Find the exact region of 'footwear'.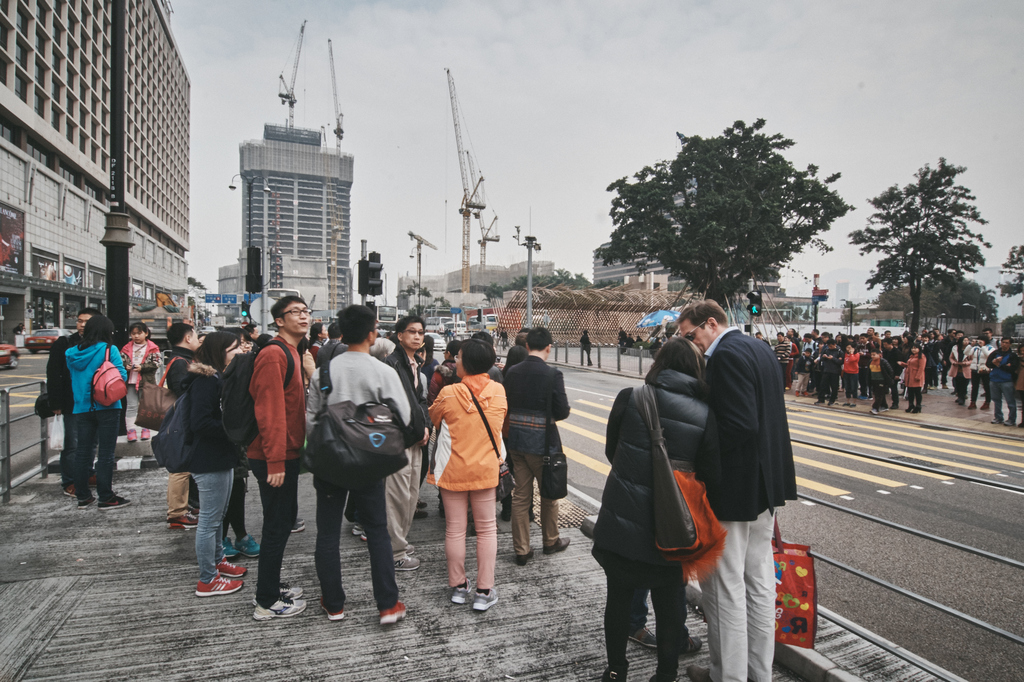
Exact region: [982, 404, 989, 412].
